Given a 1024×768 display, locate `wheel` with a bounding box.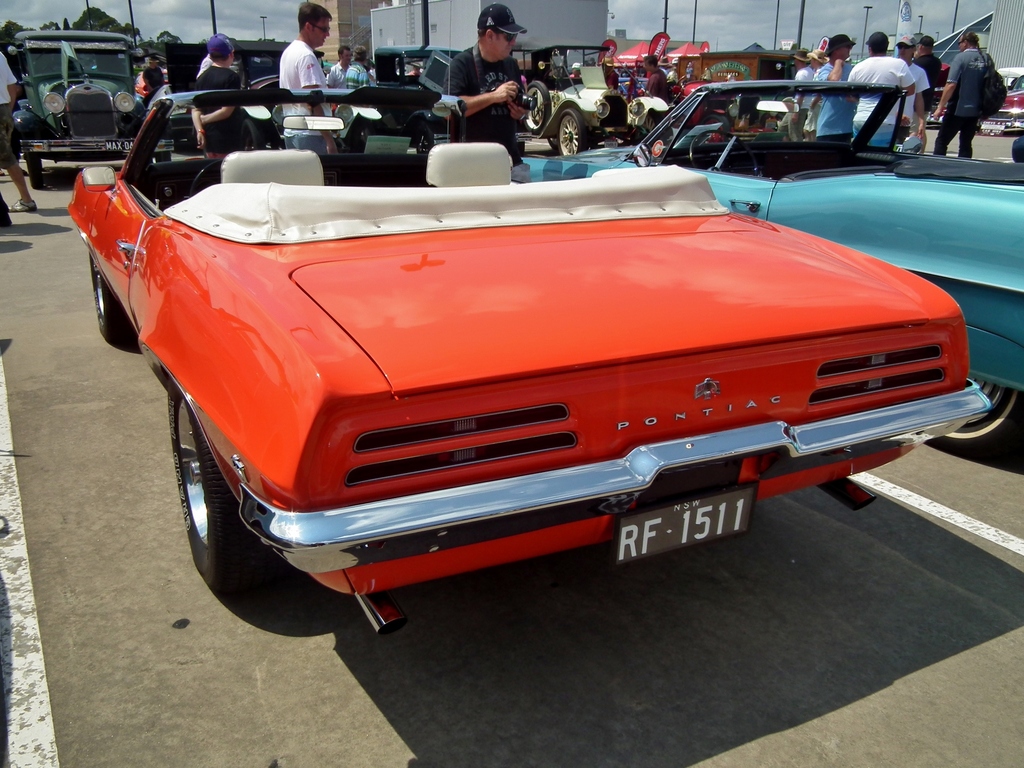
Located: <bbox>150, 152, 175, 164</bbox>.
